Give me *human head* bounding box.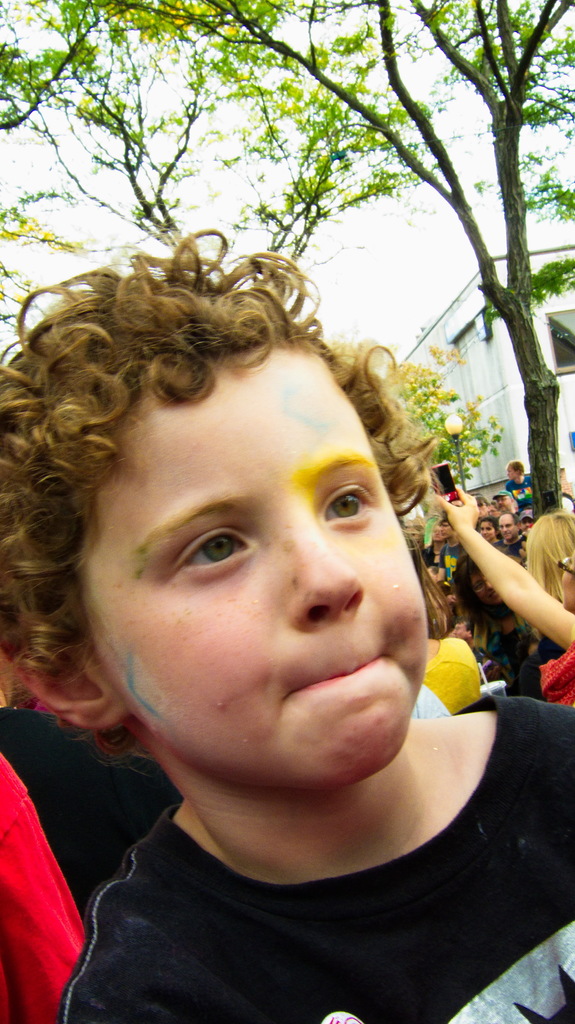
(left=508, top=459, right=527, bottom=478).
